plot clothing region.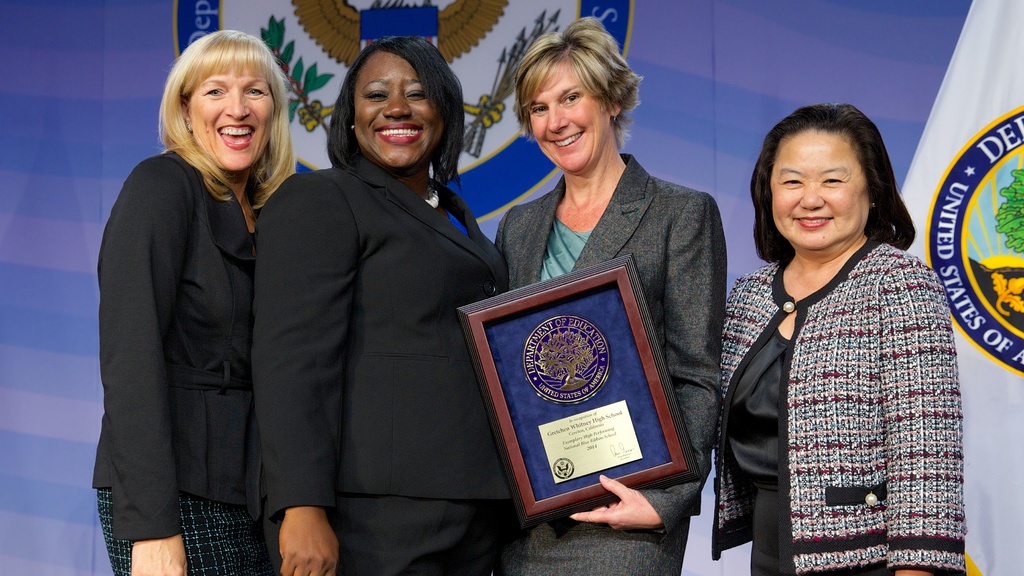
Plotted at [703,184,982,568].
